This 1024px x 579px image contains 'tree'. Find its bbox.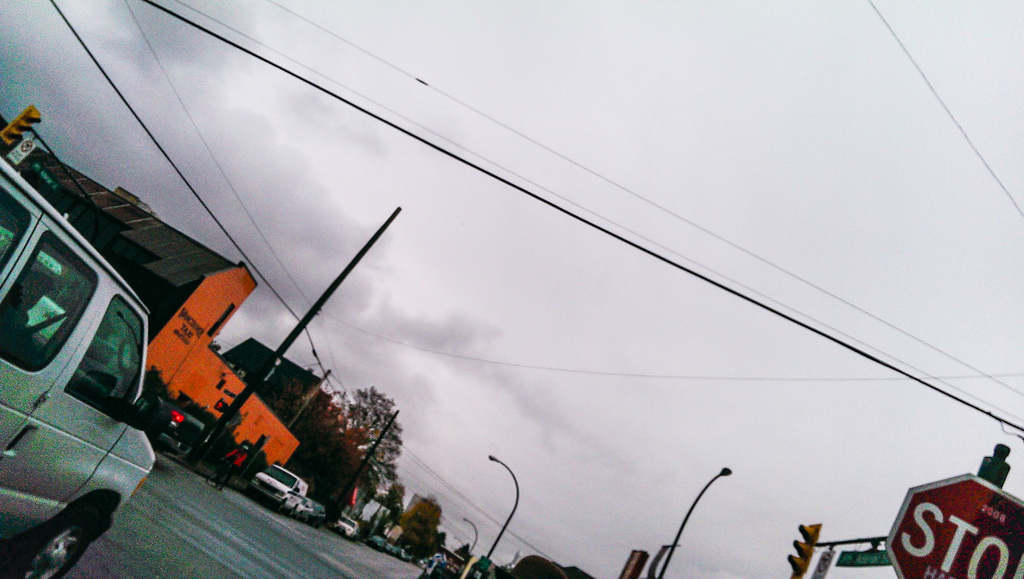
339,386,406,481.
